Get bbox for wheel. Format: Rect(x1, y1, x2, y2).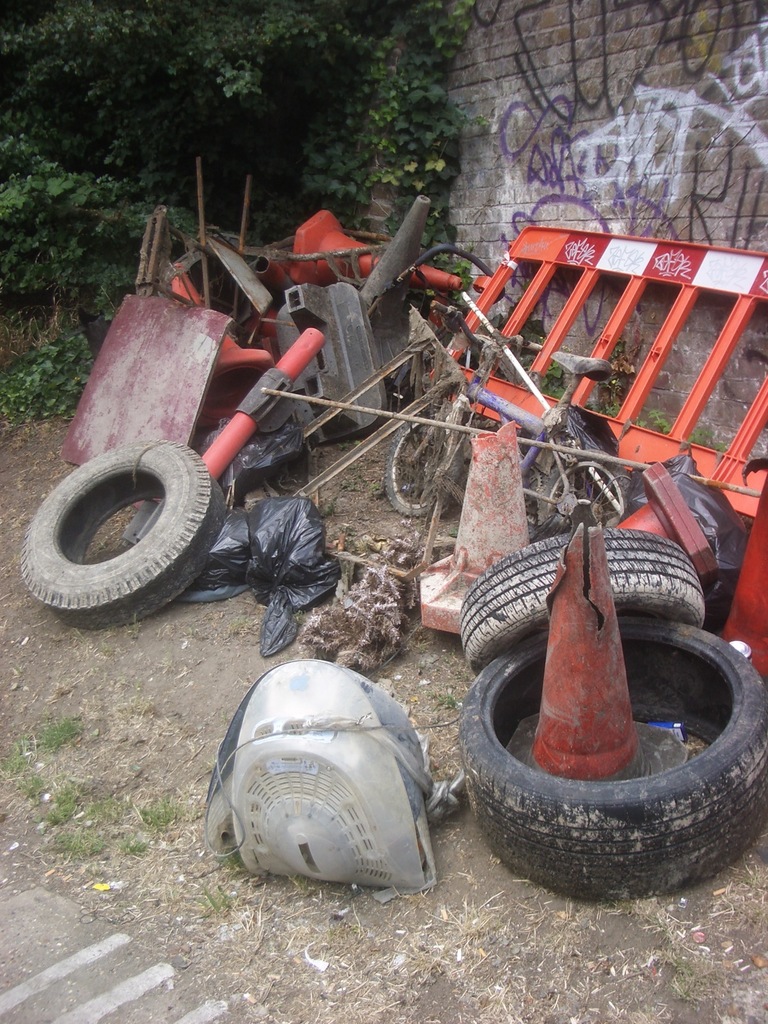
Rect(41, 374, 294, 623).
